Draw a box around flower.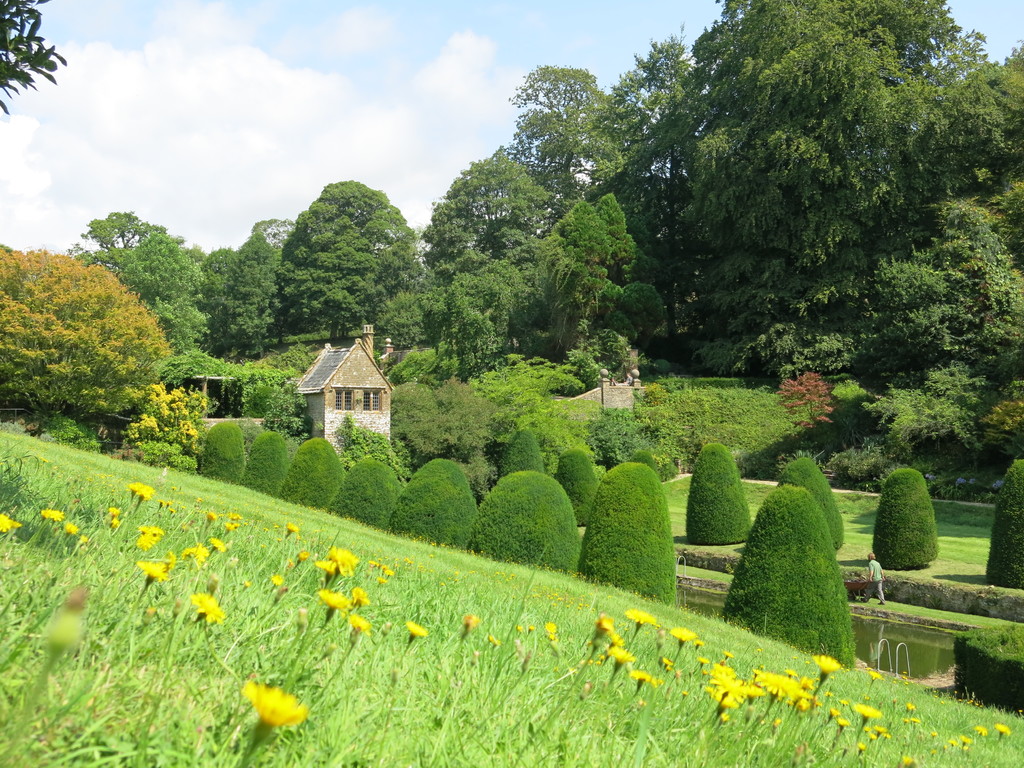
x1=132 y1=558 x2=169 y2=584.
